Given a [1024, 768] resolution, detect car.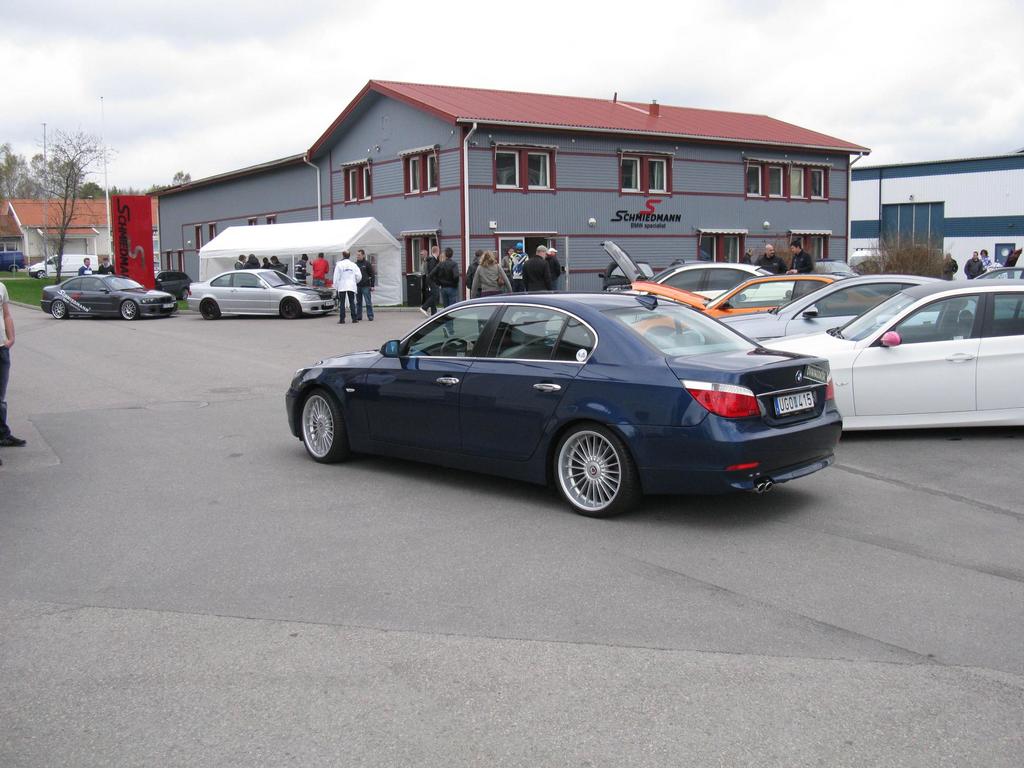
40:272:178:322.
